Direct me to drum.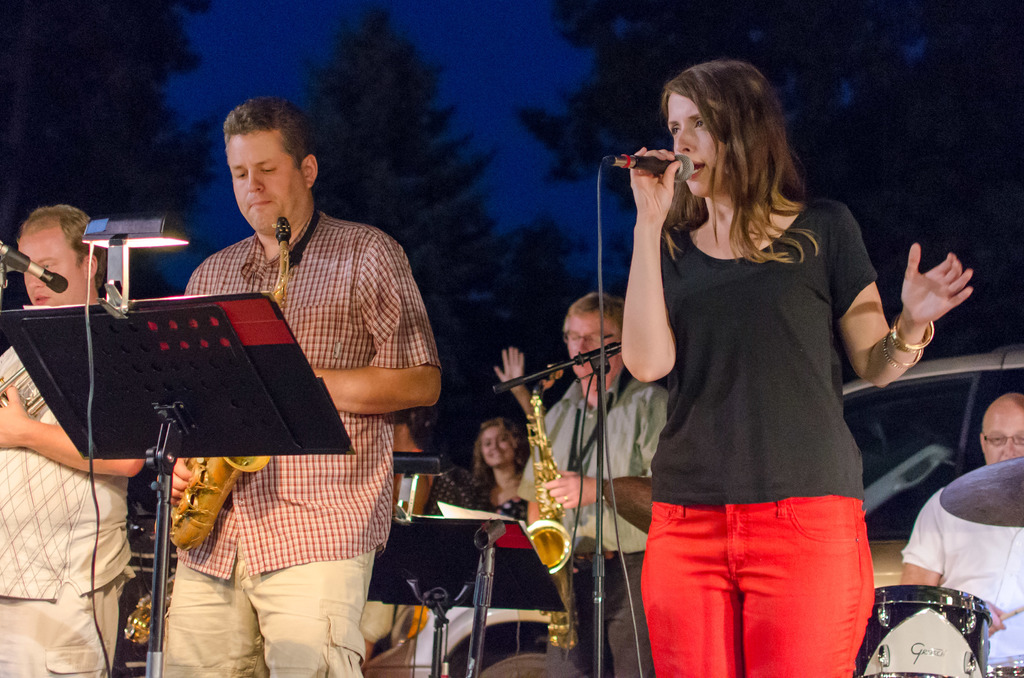
Direction: crop(854, 587, 992, 677).
